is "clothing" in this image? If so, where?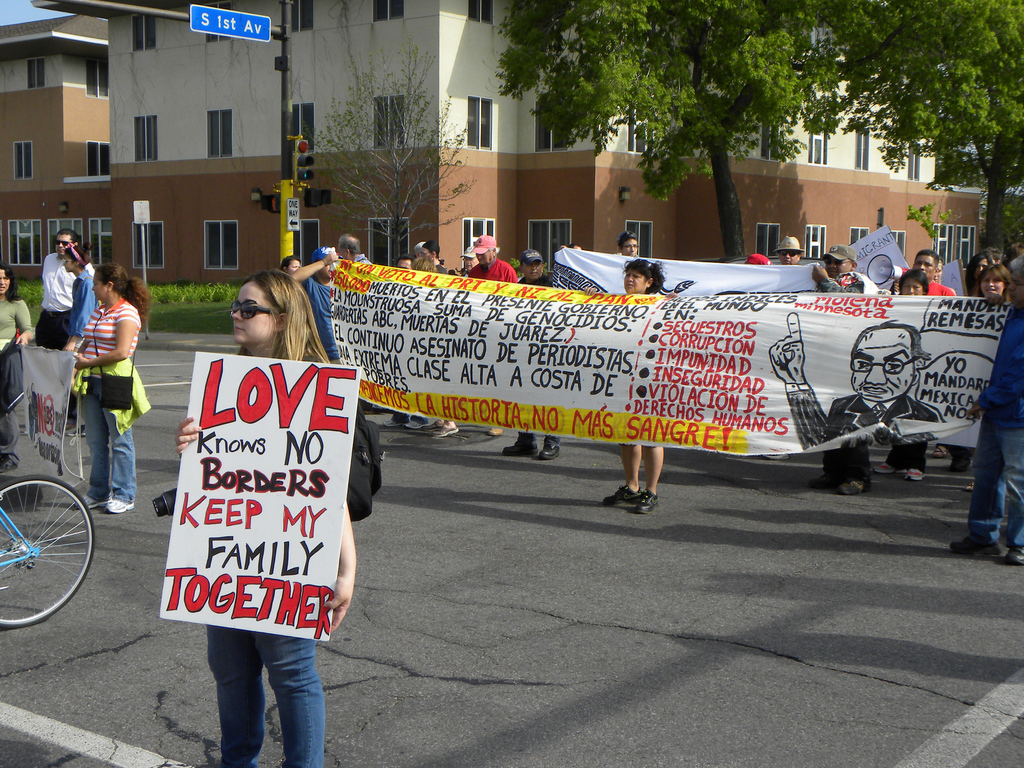
Yes, at (x1=301, y1=267, x2=345, y2=363).
